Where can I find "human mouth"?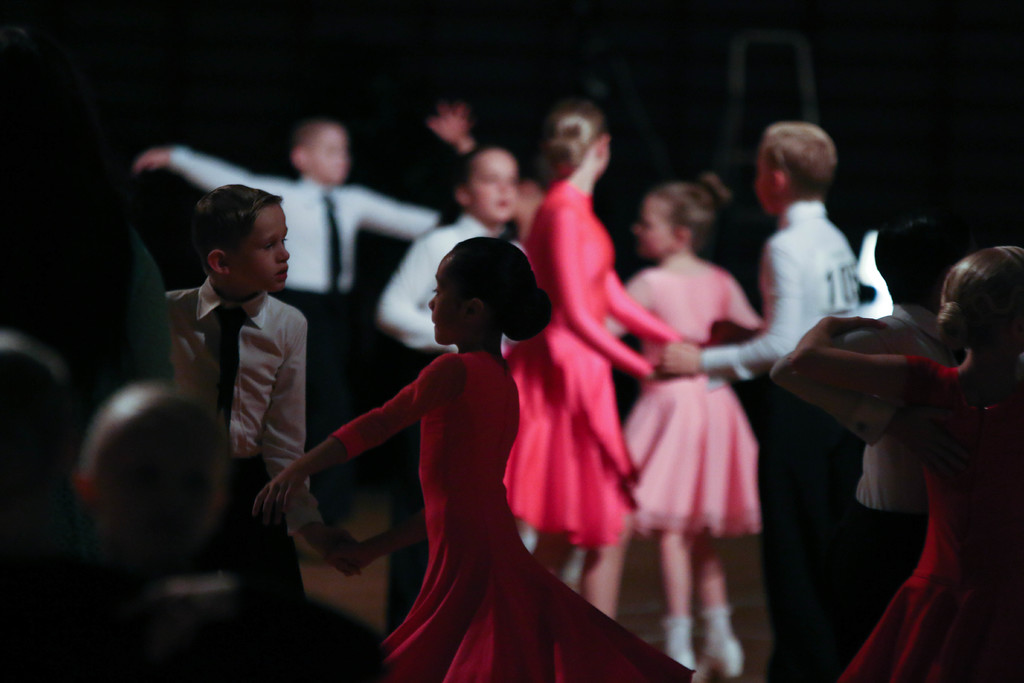
You can find it at l=430, t=318, r=435, b=333.
